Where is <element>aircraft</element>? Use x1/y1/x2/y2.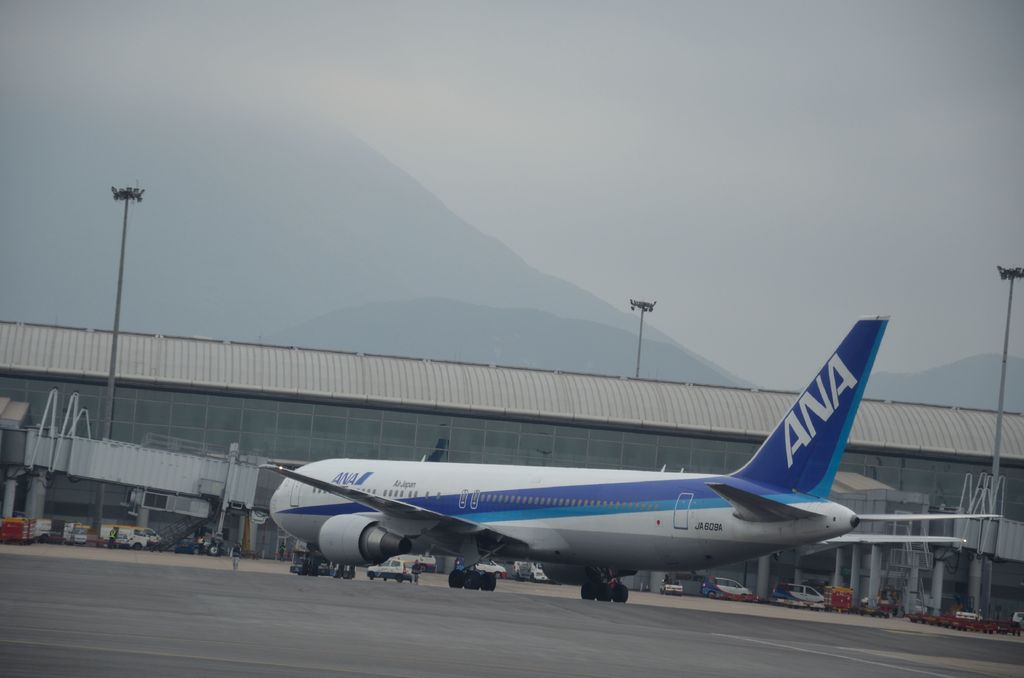
257/319/989/602.
